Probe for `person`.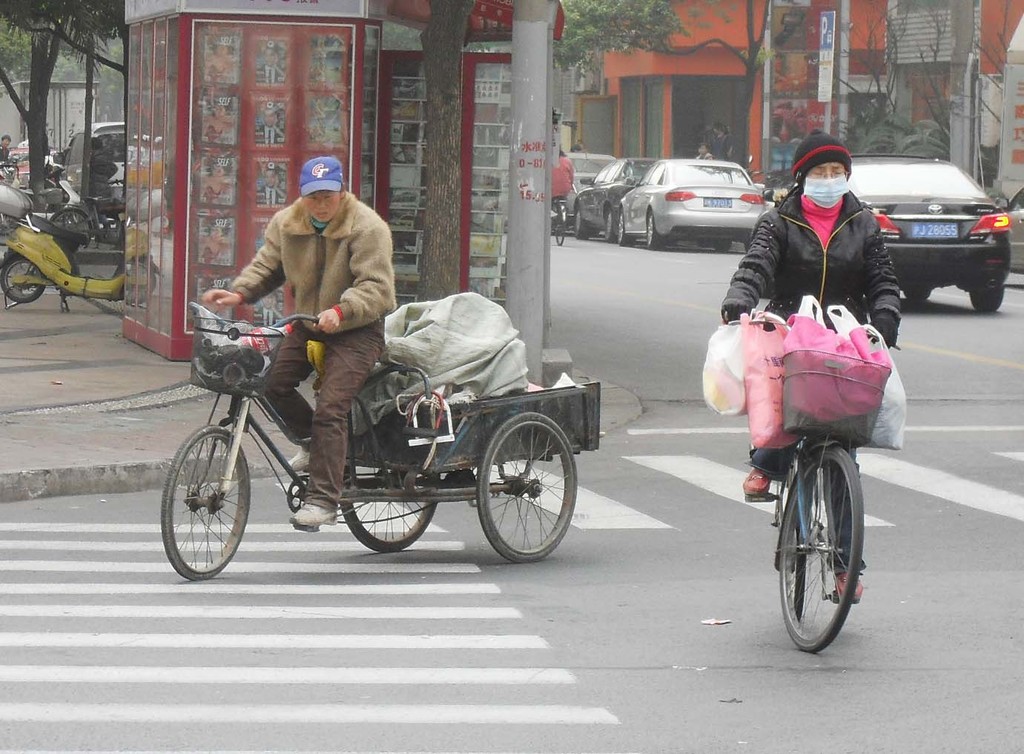
Probe result: 89,133,113,197.
